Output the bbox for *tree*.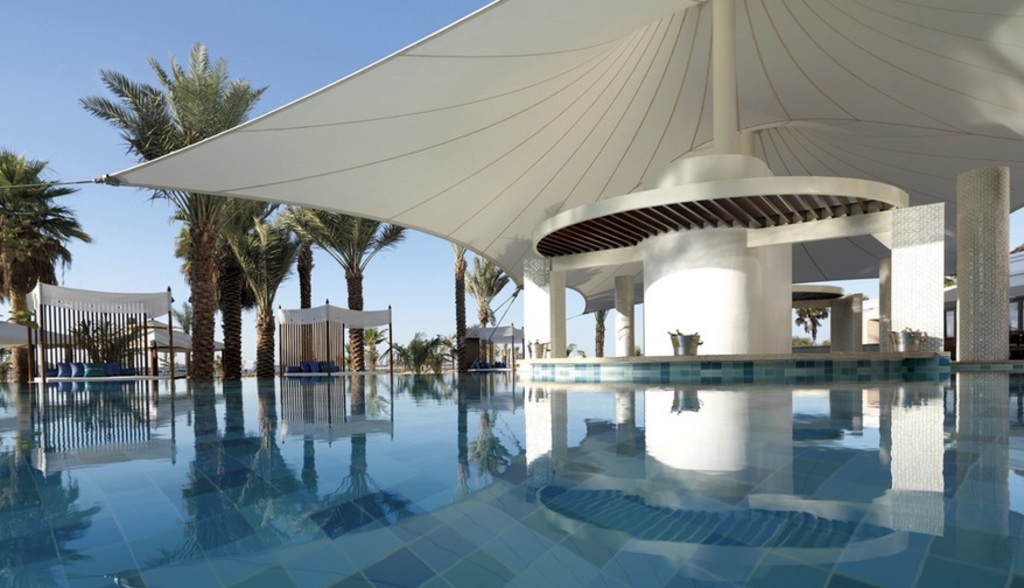
bbox(469, 248, 513, 334).
